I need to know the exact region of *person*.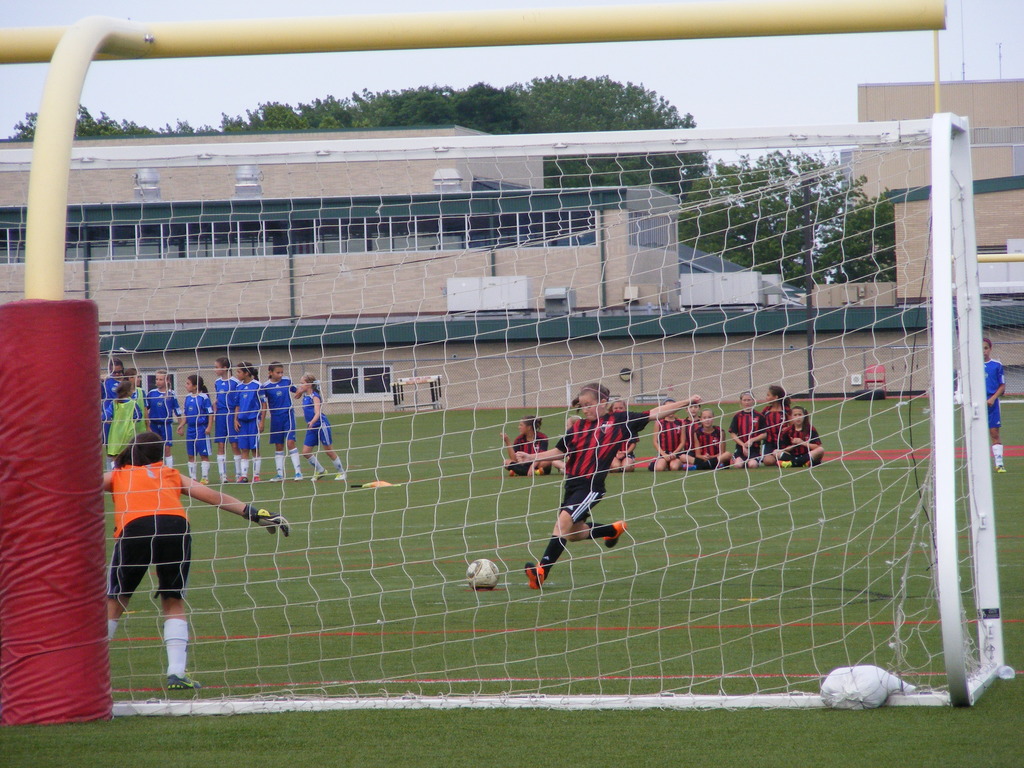
Region: {"x1": 497, "y1": 415, "x2": 555, "y2": 476}.
